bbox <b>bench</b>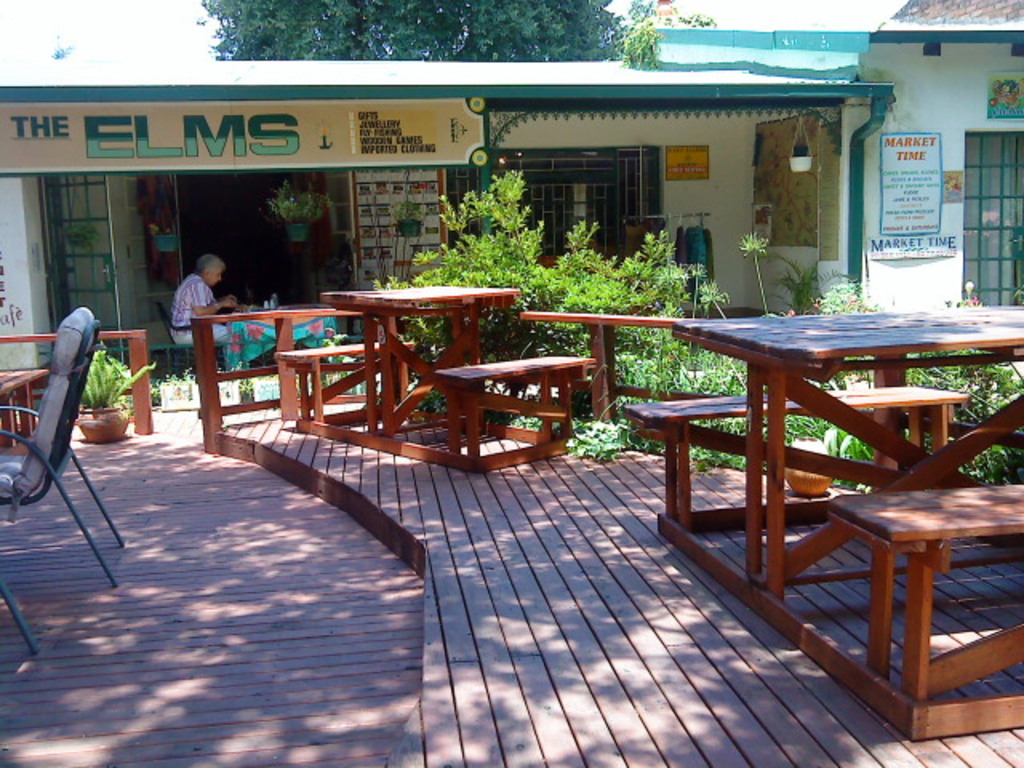
[left=0, top=366, right=66, bottom=450]
